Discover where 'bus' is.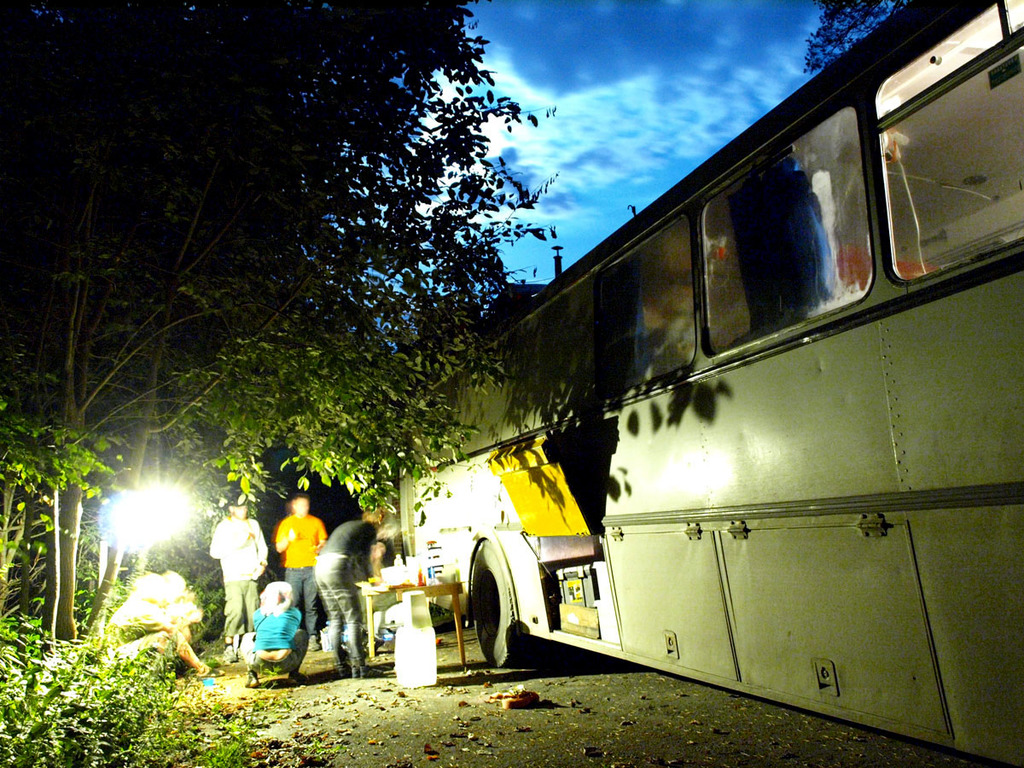
Discovered at detection(402, 0, 1022, 767).
